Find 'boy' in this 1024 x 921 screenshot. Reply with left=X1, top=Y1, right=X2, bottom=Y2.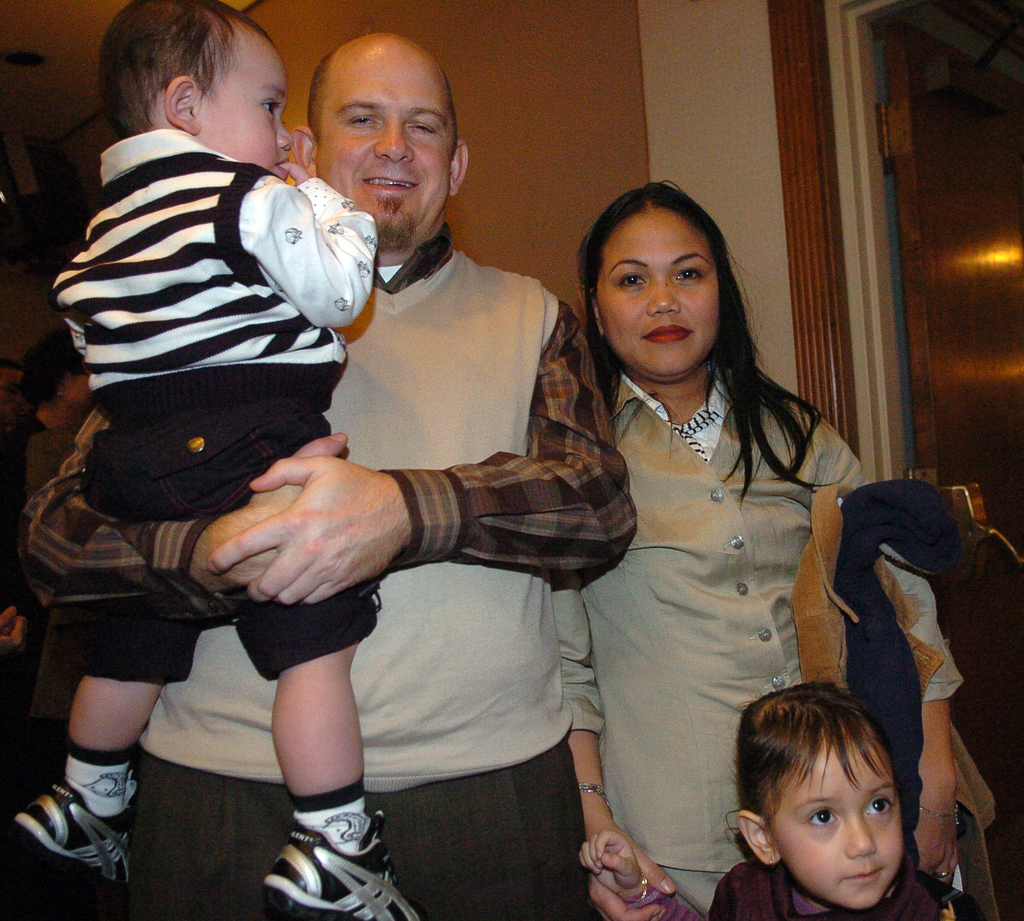
left=13, top=0, right=420, bottom=920.
